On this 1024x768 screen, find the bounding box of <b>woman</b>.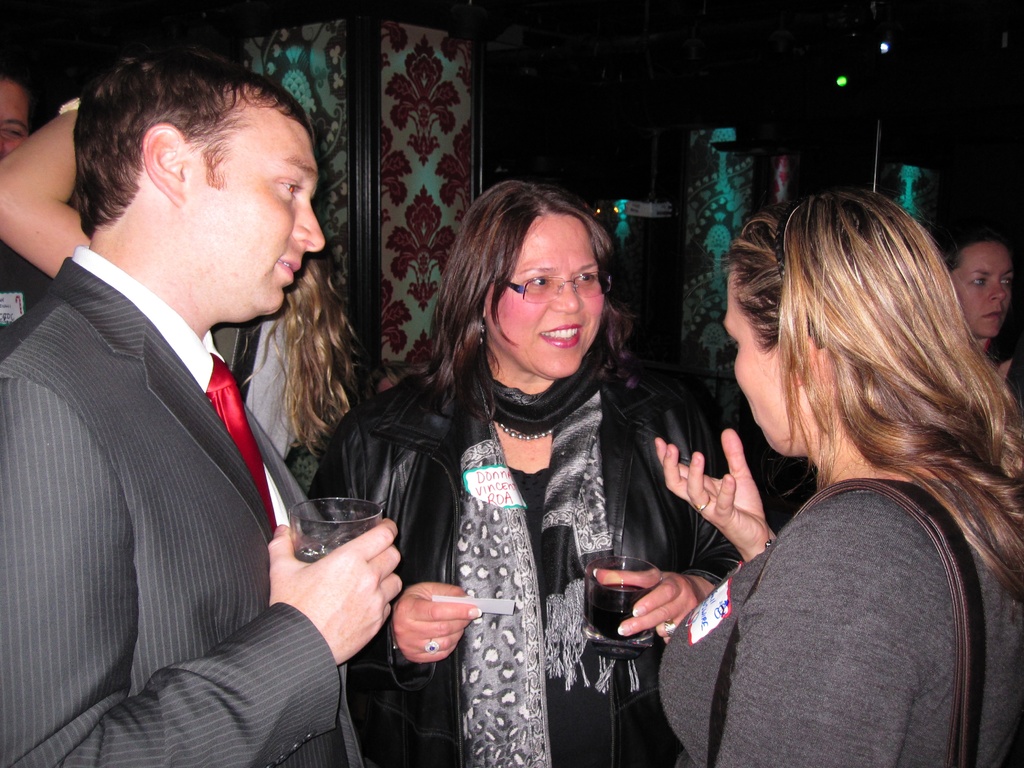
Bounding box: rect(307, 179, 745, 765).
